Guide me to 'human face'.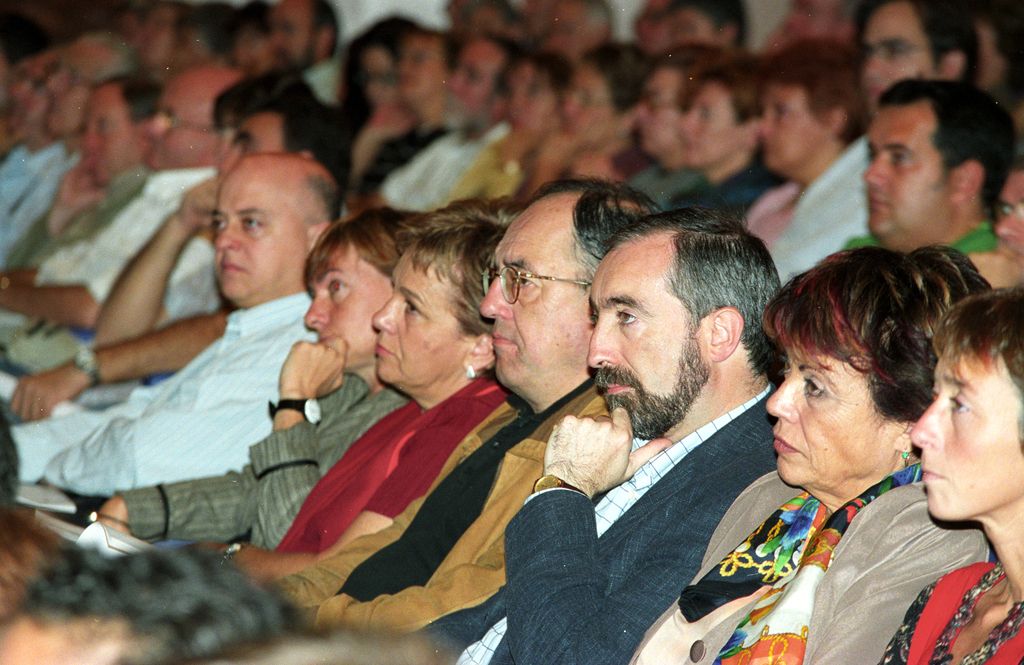
Guidance: bbox=[40, 48, 106, 127].
